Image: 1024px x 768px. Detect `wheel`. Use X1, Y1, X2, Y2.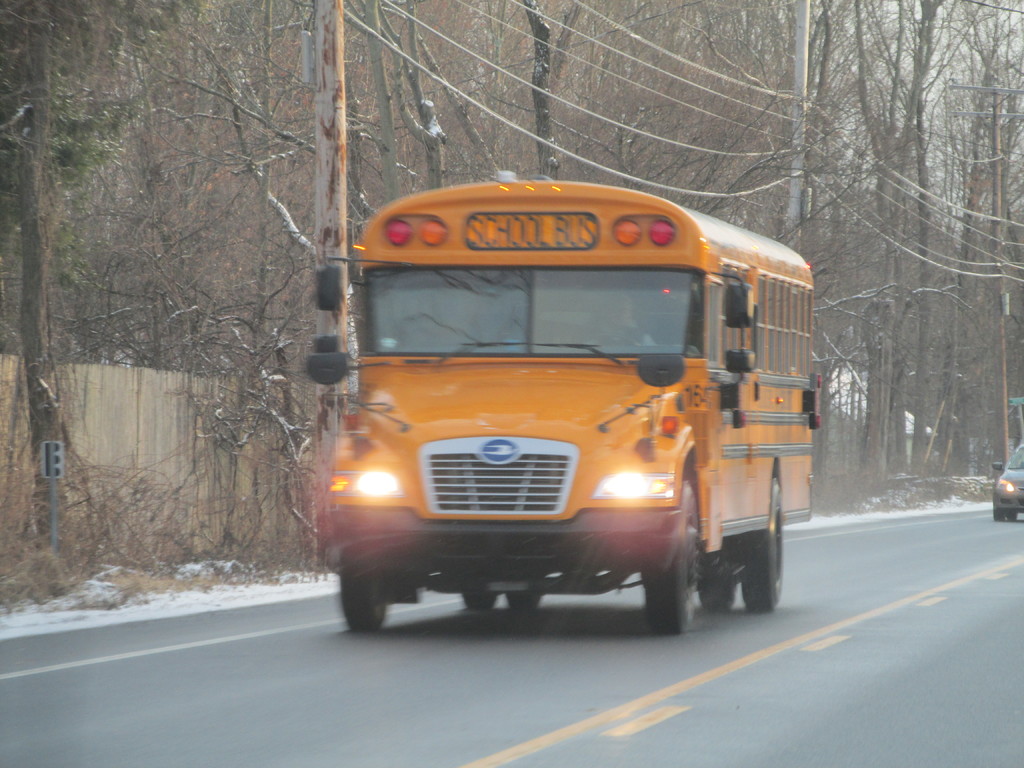
339, 521, 405, 643.
